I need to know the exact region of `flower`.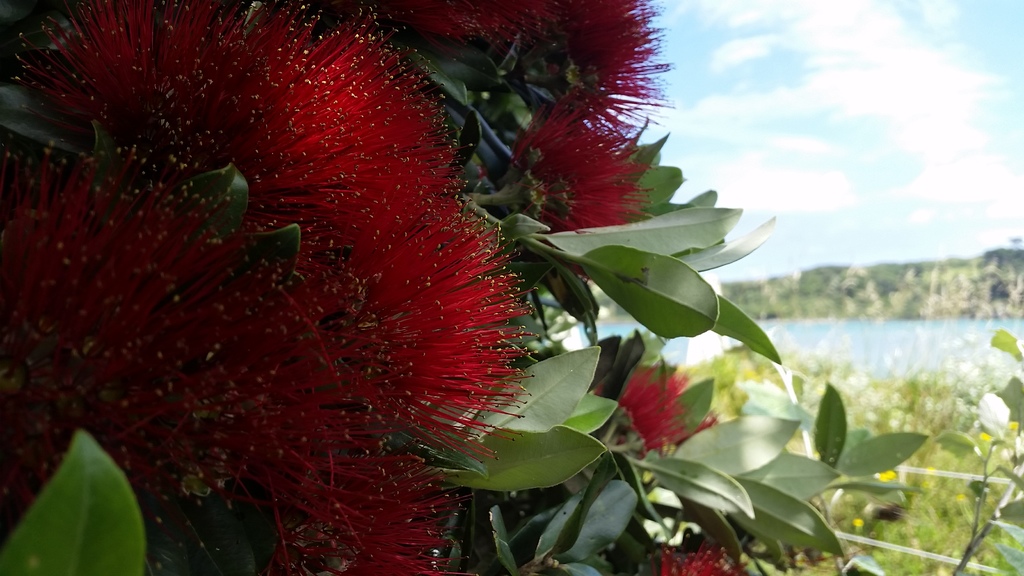
Region: 539, 0, 691, 97.
